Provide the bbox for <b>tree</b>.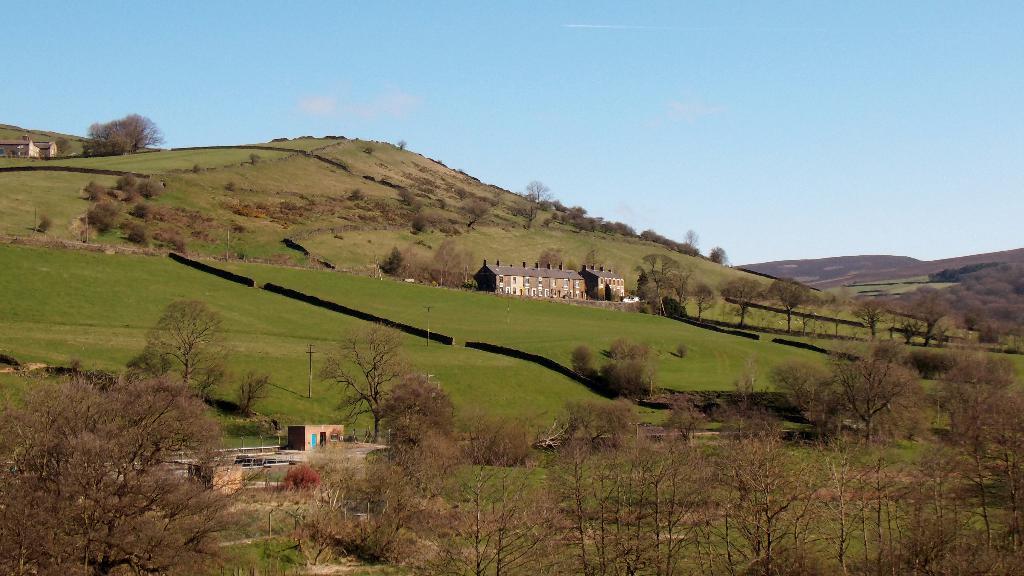
<box>537,246,570,271</box>.
